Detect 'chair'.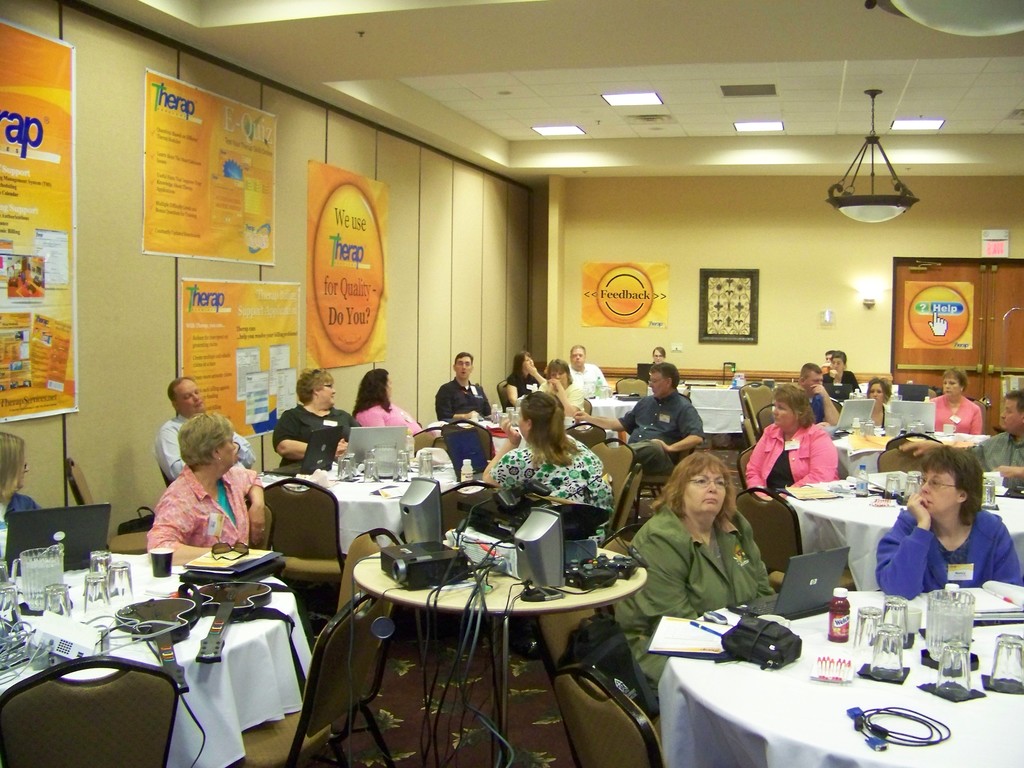
Detected at x1=738, y1=440, x2=764, y2=484.
